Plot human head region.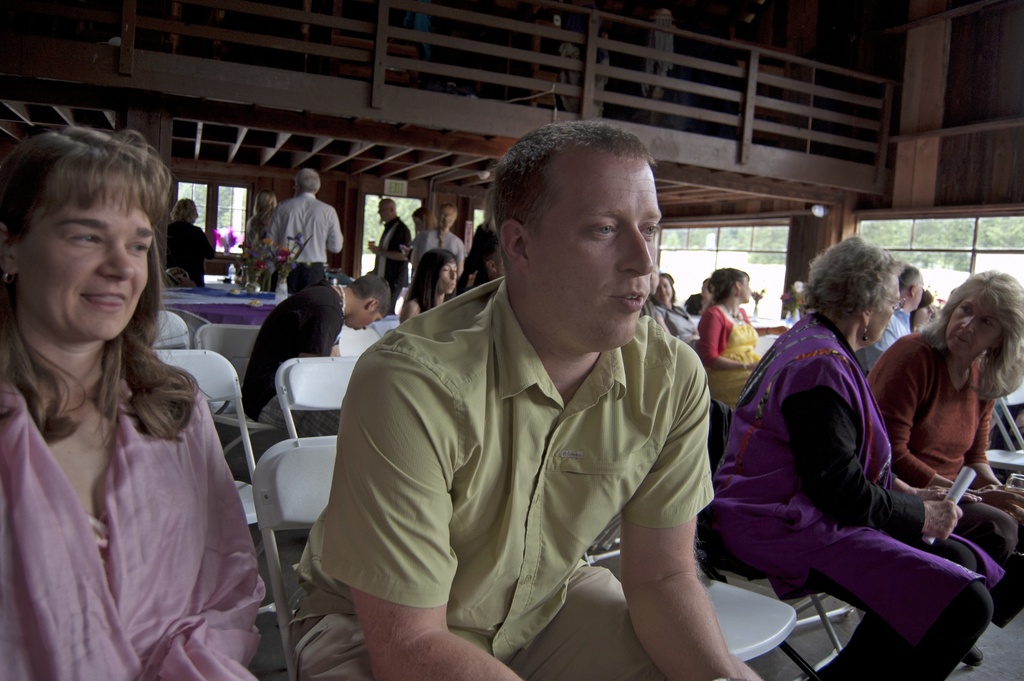
Plotted at (left=464, top=222, right=509, bottom=277).
